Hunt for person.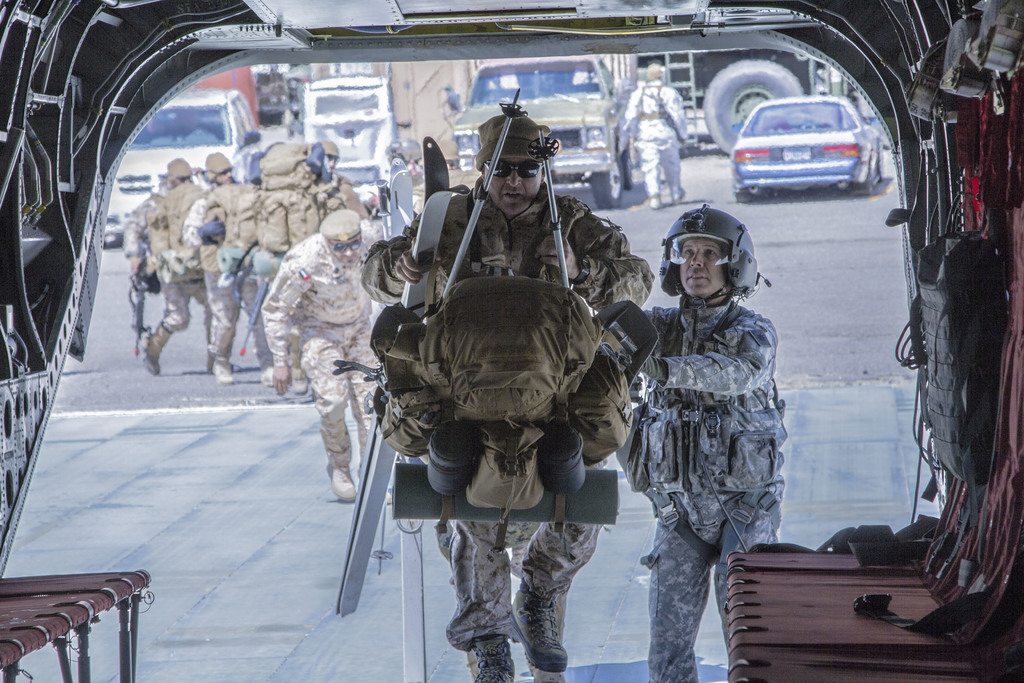
Hunted down at box(251, 278, 314, 397).
